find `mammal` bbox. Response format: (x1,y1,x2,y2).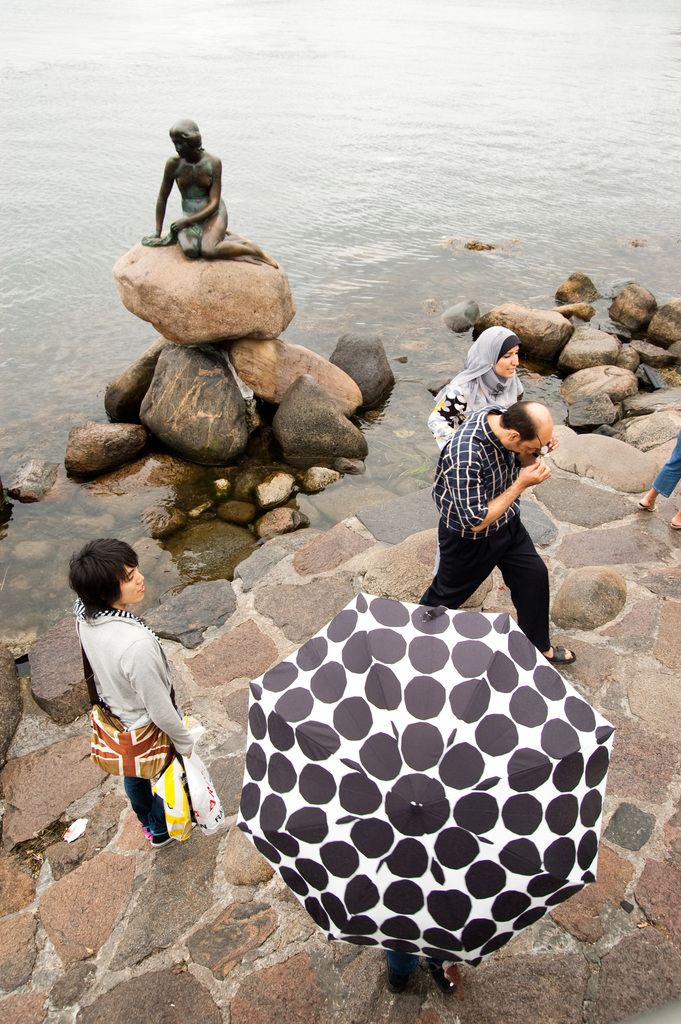
(425,323,559,575).
